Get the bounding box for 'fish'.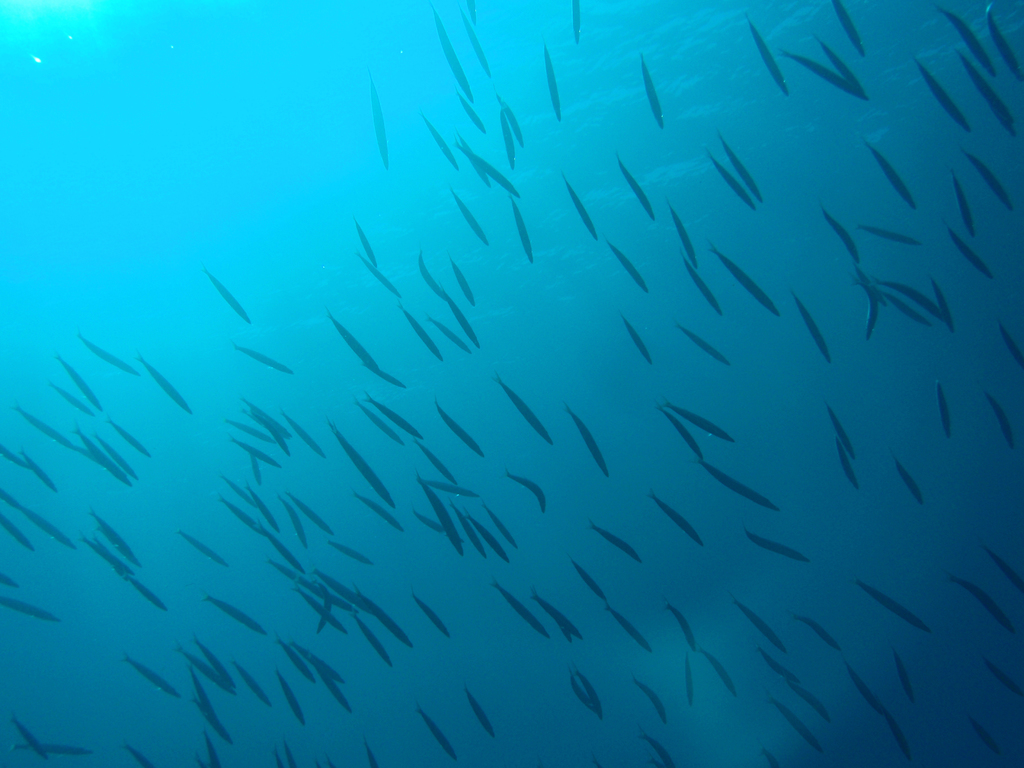
(x1=207, y1=596, x2=268, y2=632).
